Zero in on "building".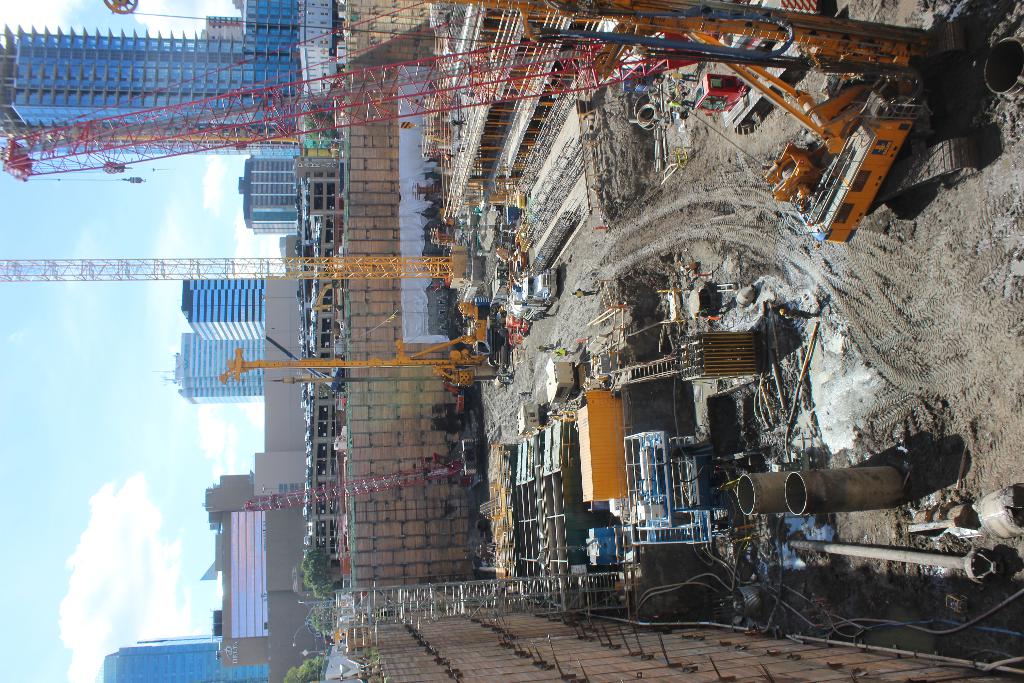
Zeroed in: bbox(3, 0, 338, 155).
